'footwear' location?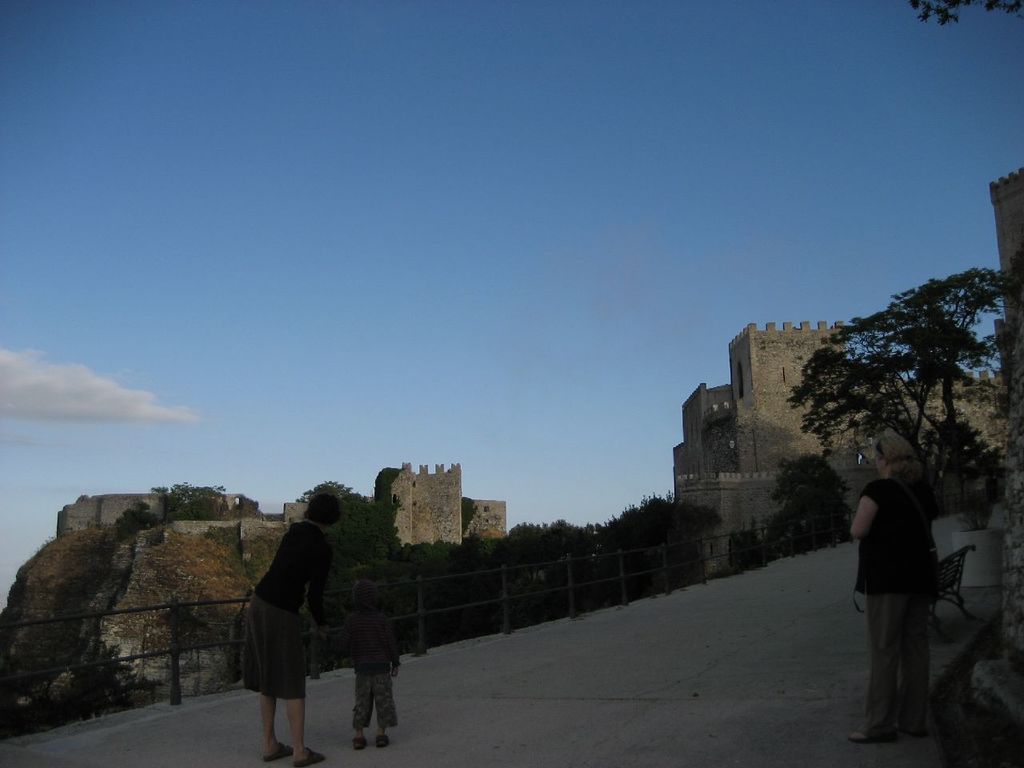
box=[295, 745, 331, 766]
